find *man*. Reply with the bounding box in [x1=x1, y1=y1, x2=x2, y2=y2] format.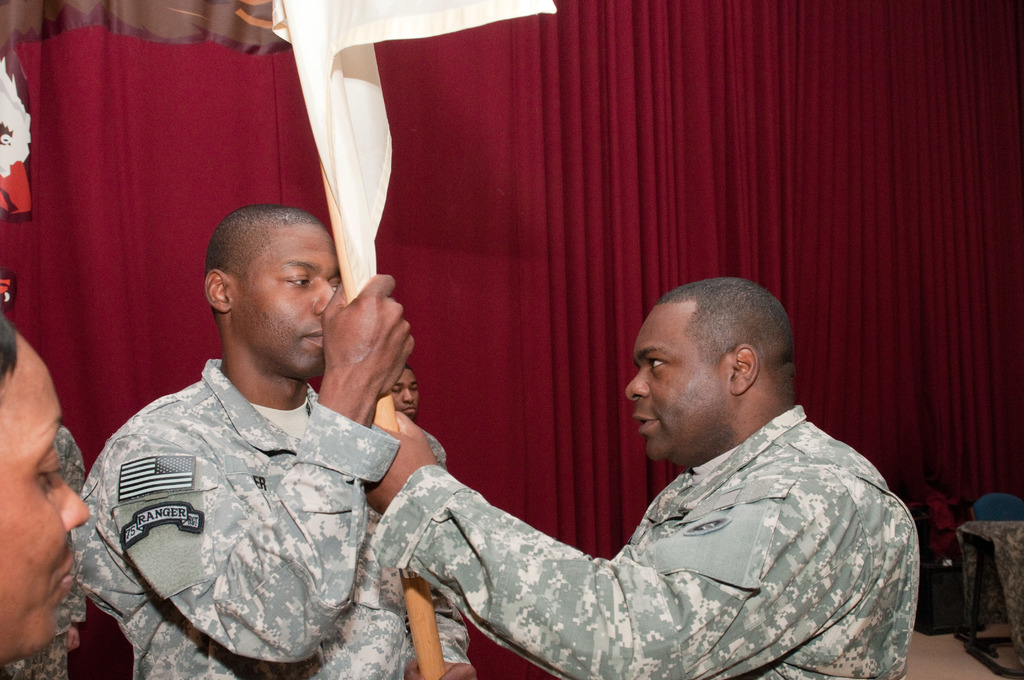
[x1=65, y1=155, x2=475, y2=679].
